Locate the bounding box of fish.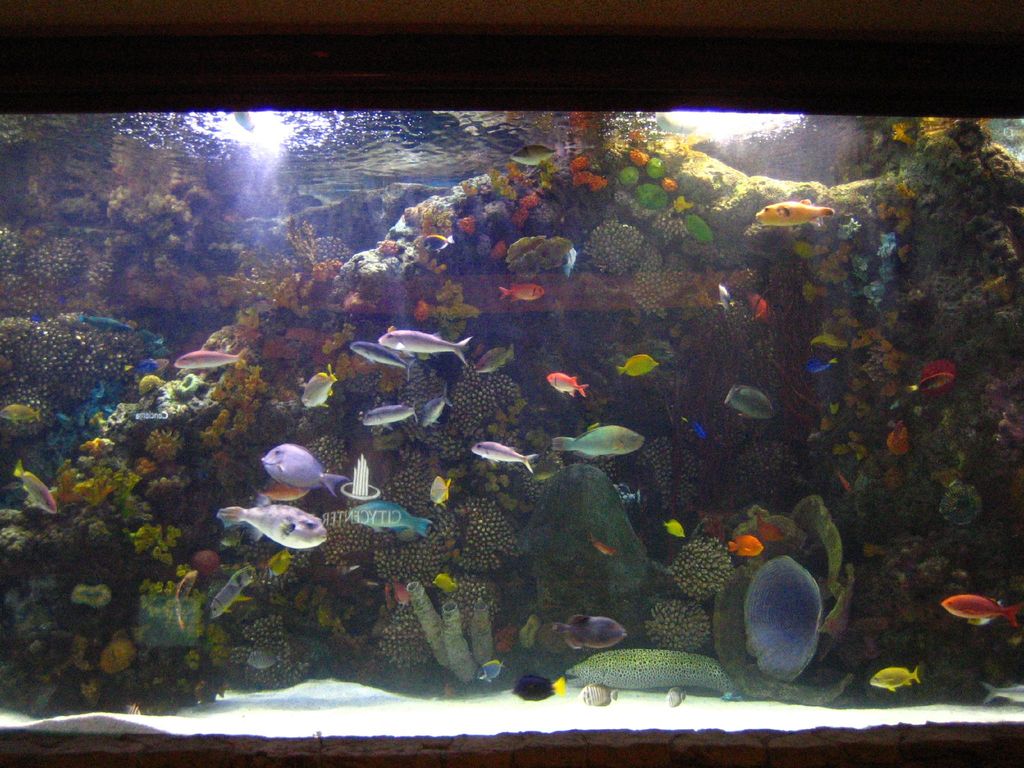
Bounding box: 480/660/509/682.
